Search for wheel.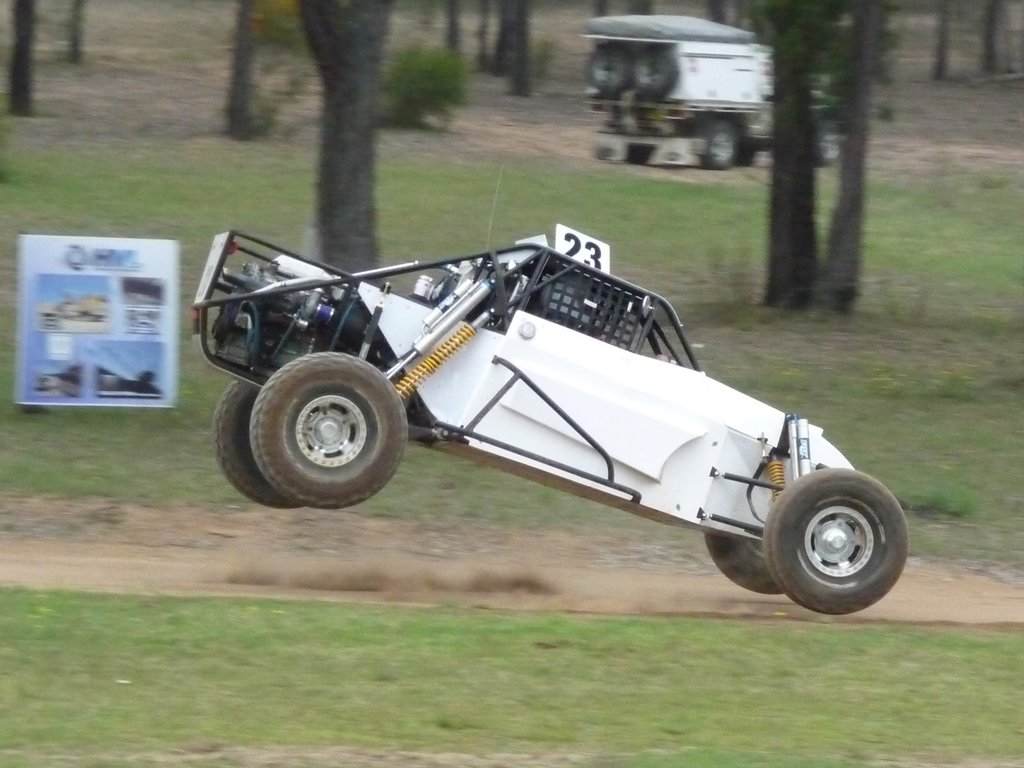
Found at (758,471,906,618).
